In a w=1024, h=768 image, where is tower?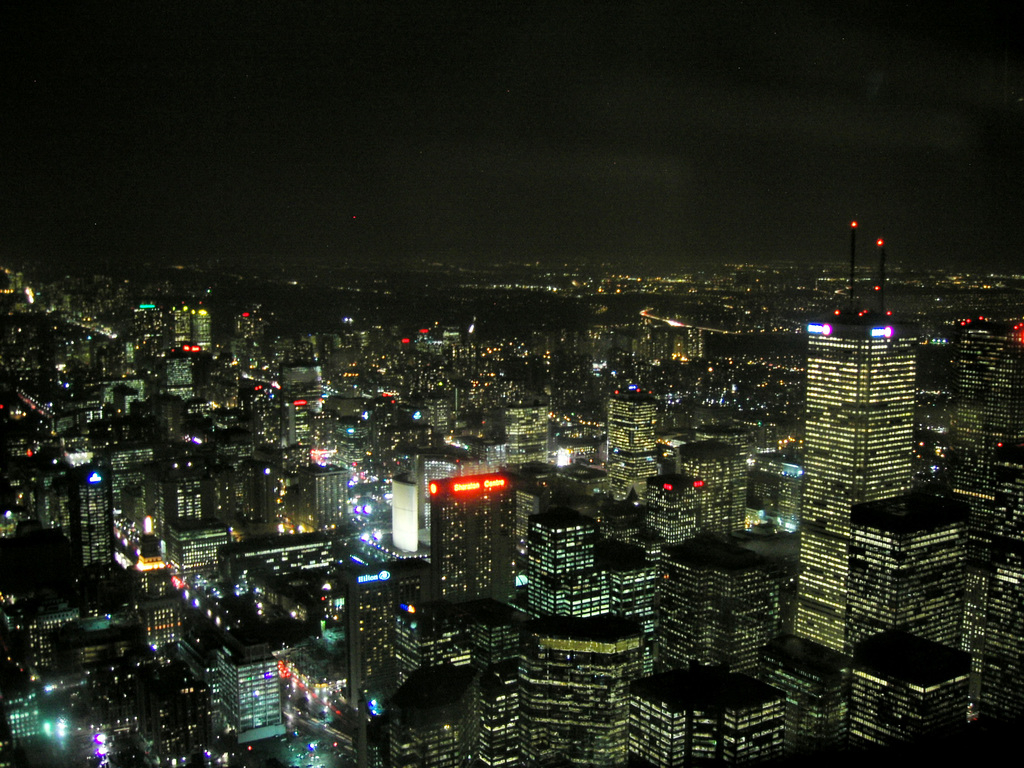
x1=849 y1=621 x2=973 y2=759.
